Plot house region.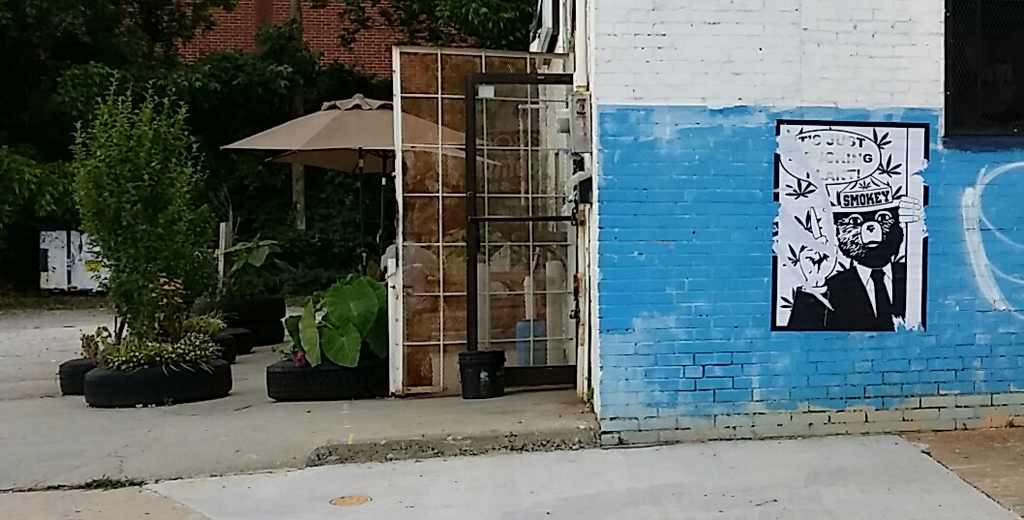
Plotted at select_region(5, 0, 1023, 426).
